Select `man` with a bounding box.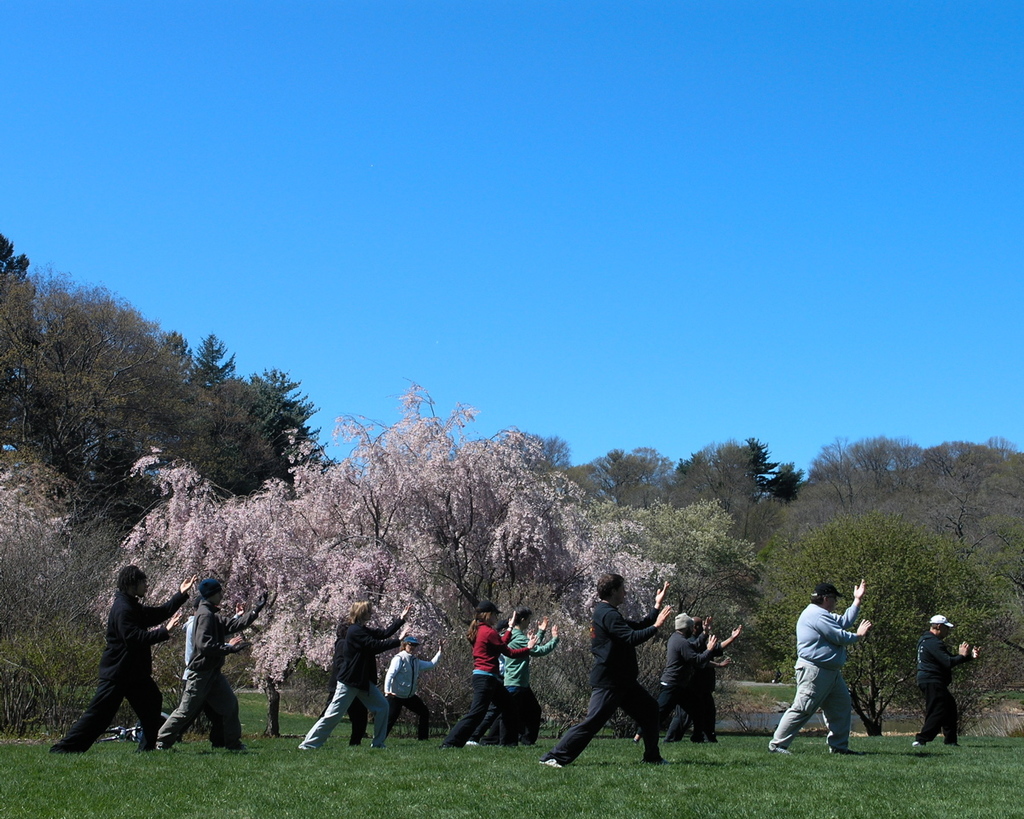
rect(378, 635, 446, 739).
